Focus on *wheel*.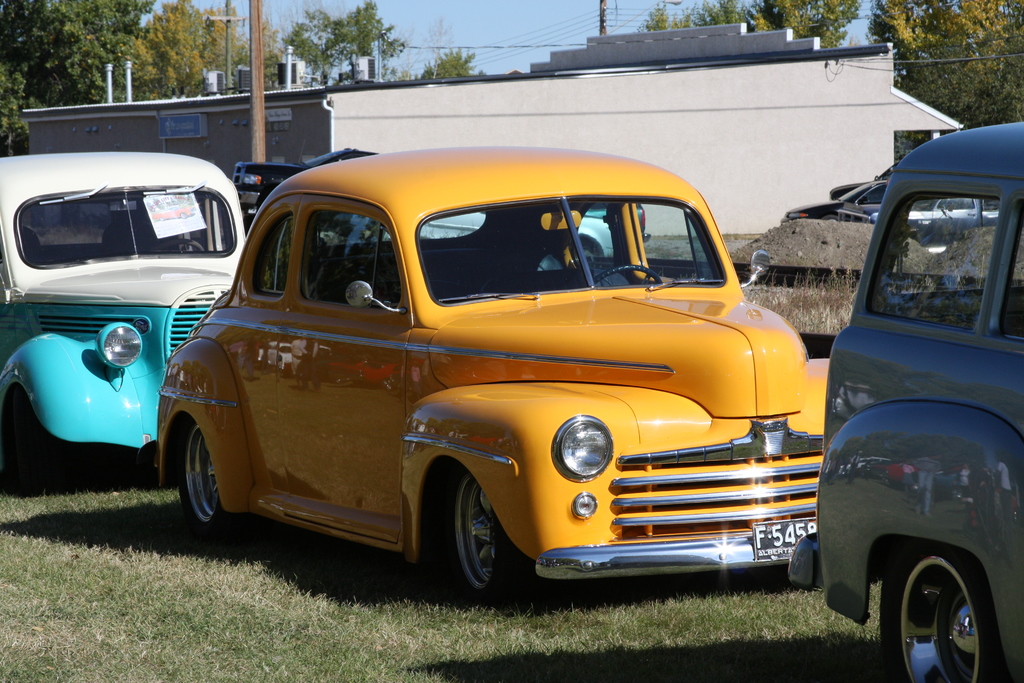
Focused at box=[0, 388, 71, 489].
